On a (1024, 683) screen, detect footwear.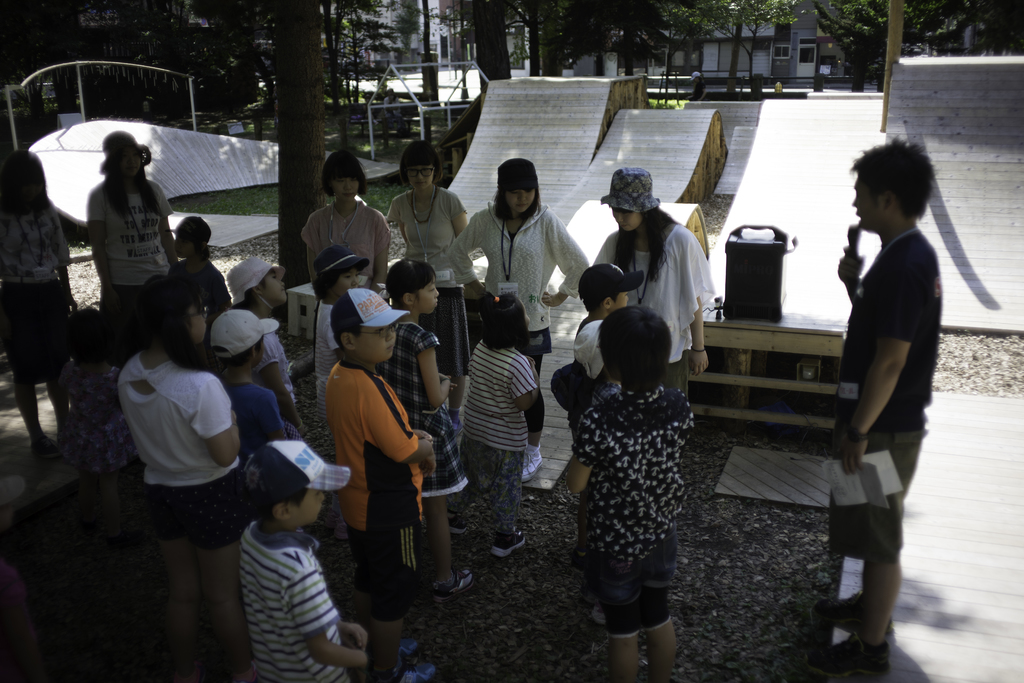
pyautogui.locateOnScreen(376, 631, 415, 682).
